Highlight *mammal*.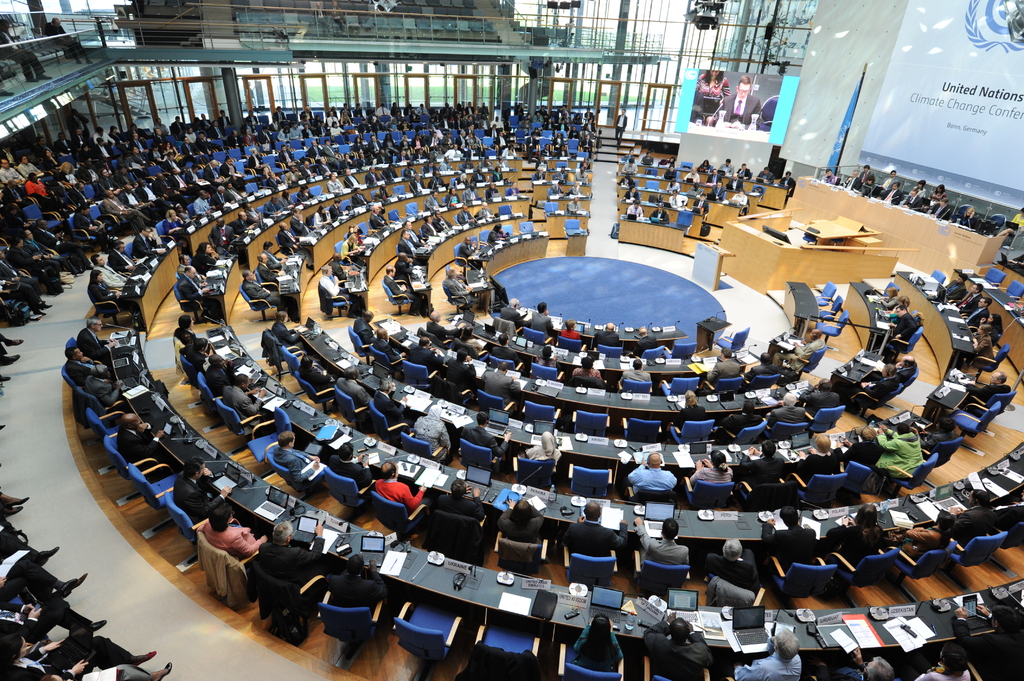
Highlighted region: [x1=80, y1=315, x2=119, y2=361].
